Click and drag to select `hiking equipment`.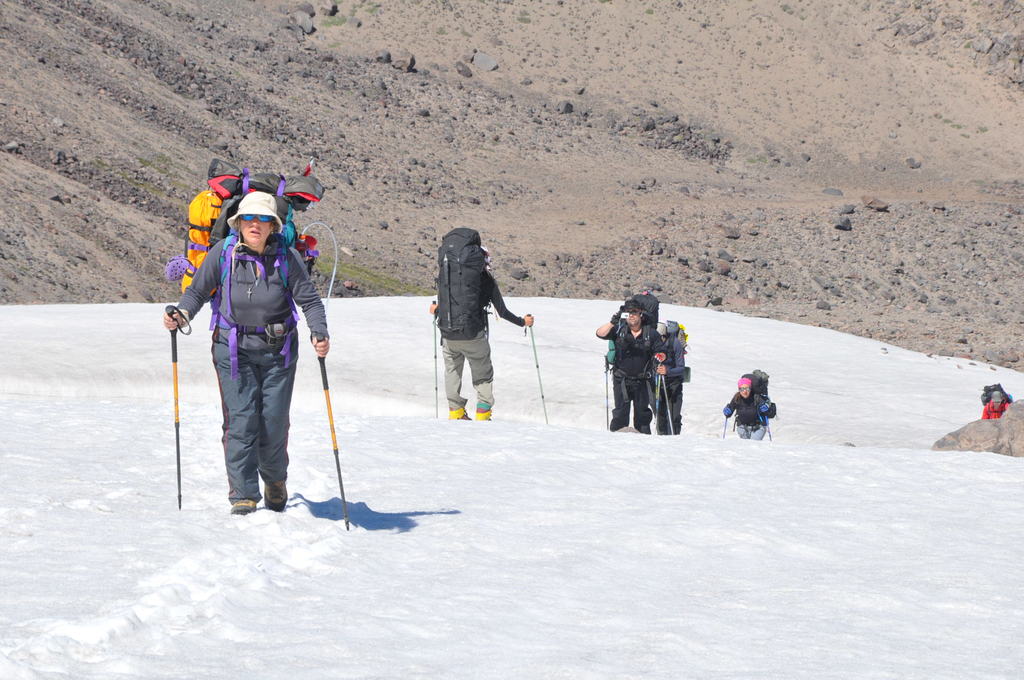
Selection: {"x1": 602, "y1": 354, "x2": 610, "y2": 432}.
